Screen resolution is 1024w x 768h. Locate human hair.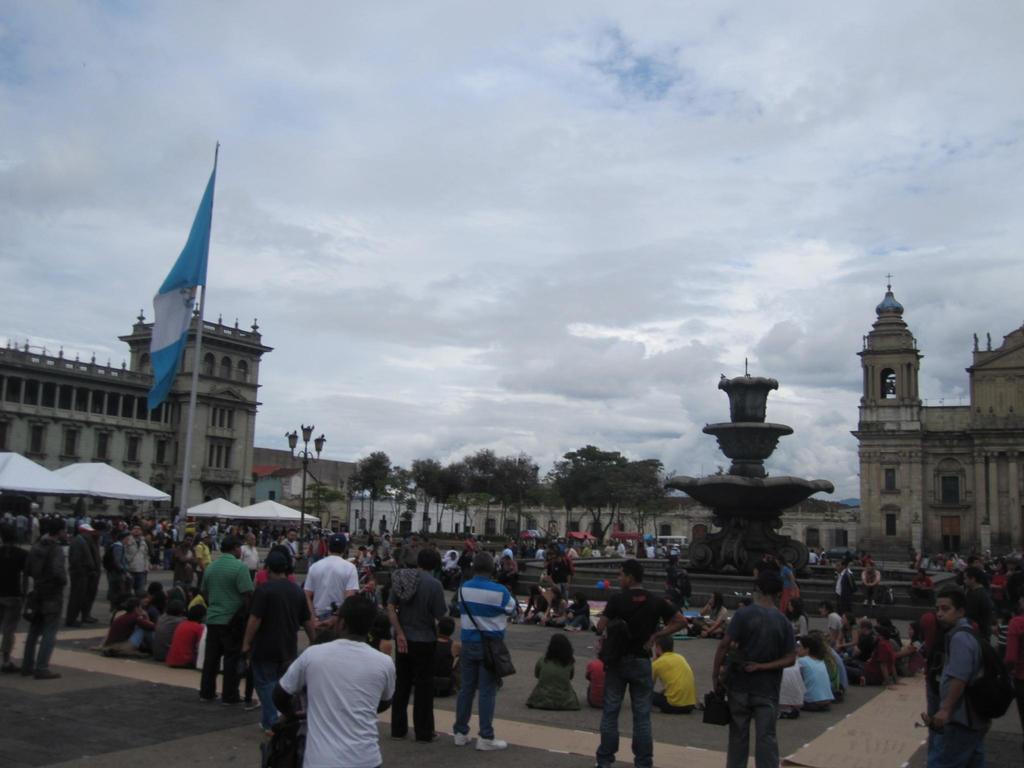
x1=712, y1=590, x2=725, y2=617.
